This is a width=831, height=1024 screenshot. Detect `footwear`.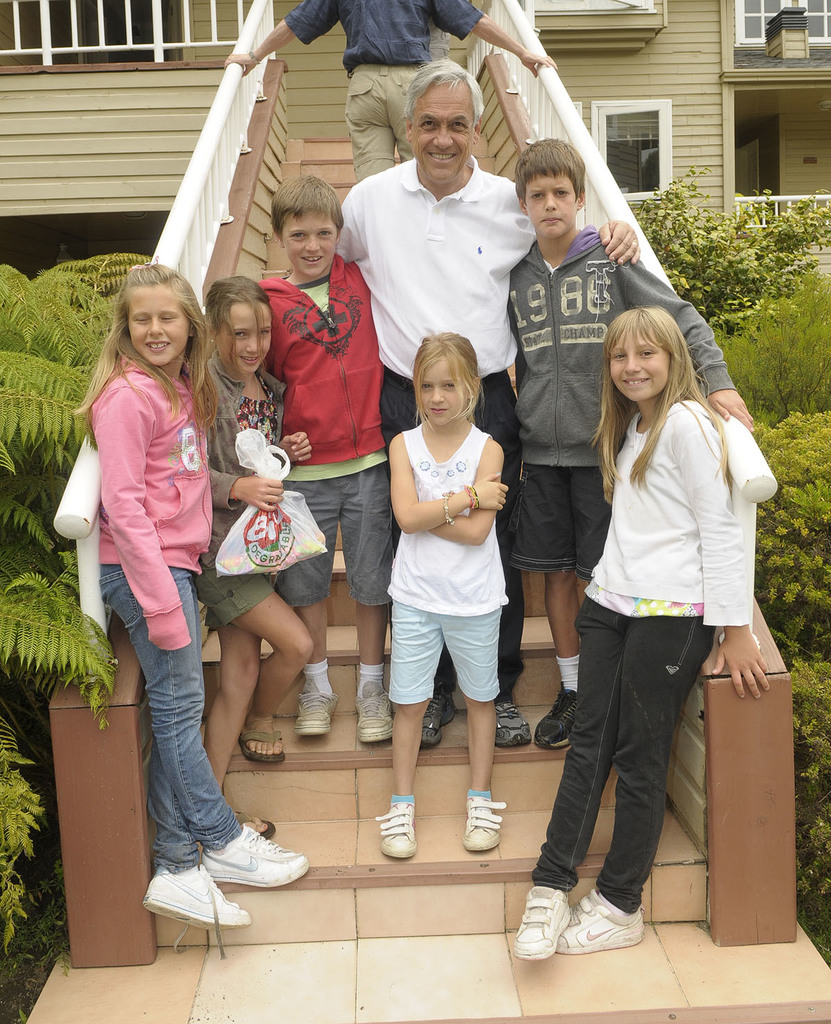
rect(515, 885, 571, 958).
